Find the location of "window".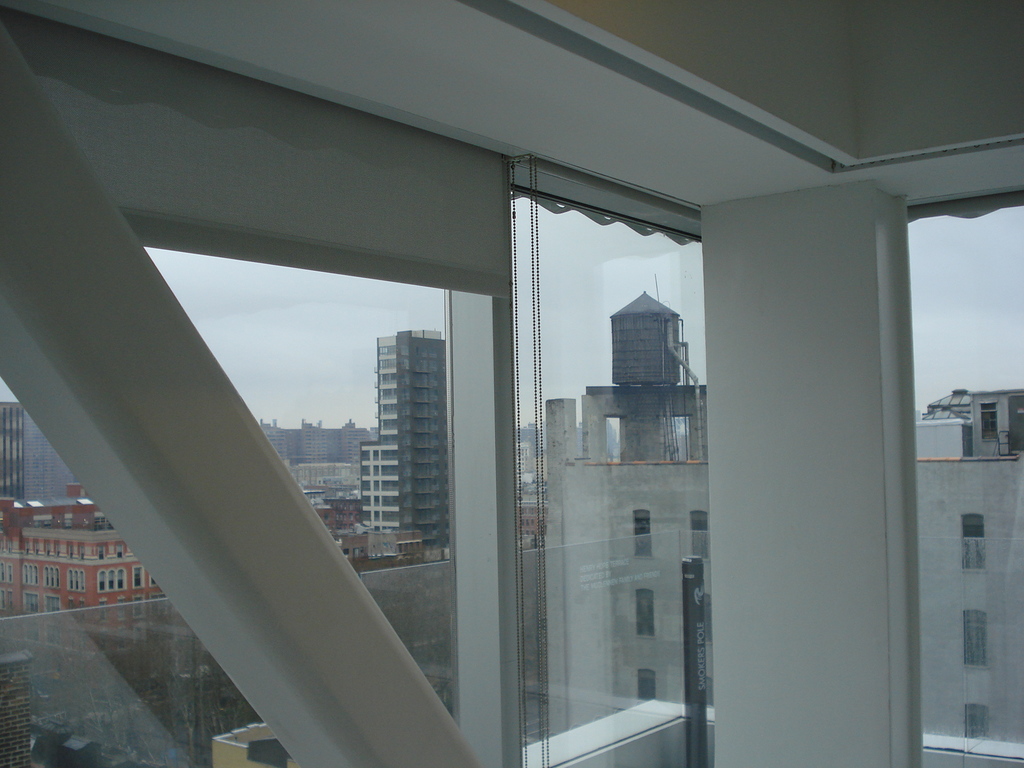
Location: l=963, t=700, r=981, b=742.
